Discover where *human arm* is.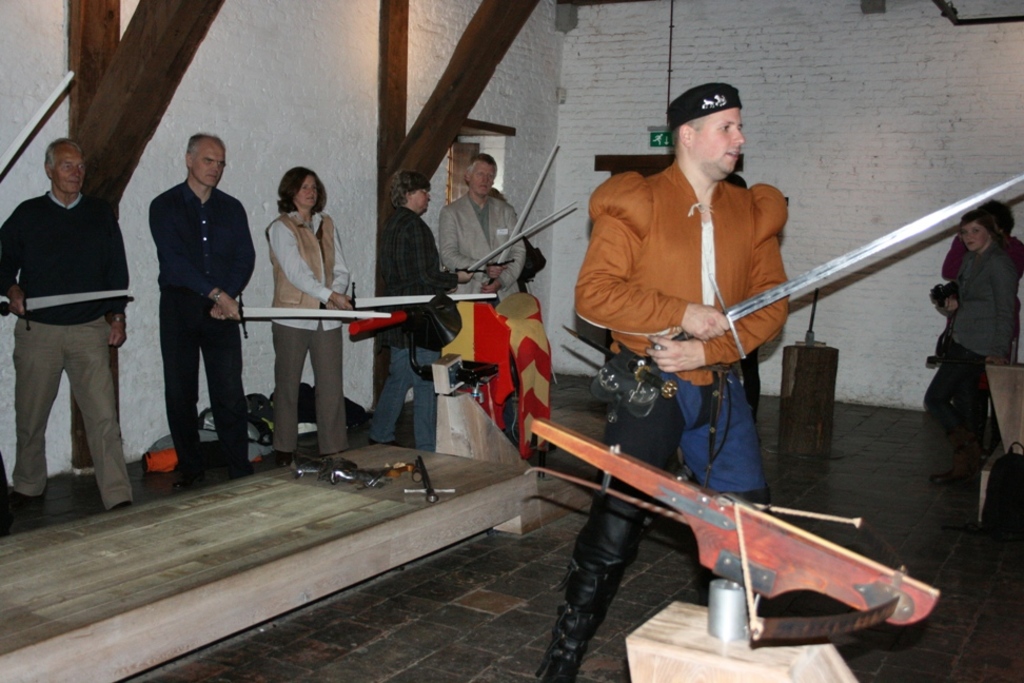
Discovered at left=483, top=204, right=528, bottom=293.
